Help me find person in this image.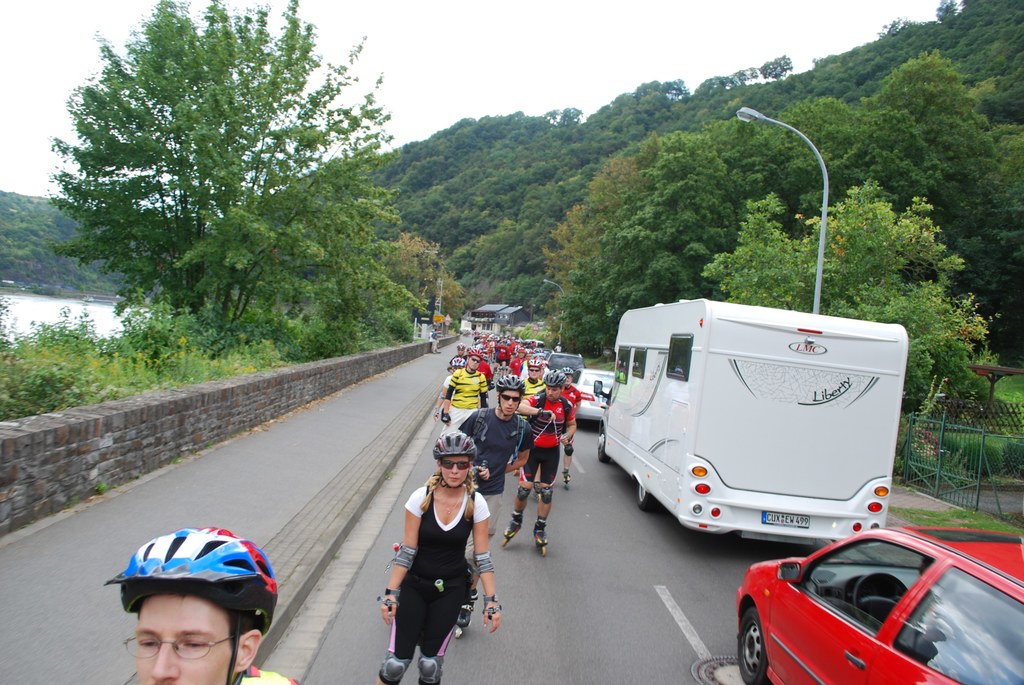
Found it: (108,519,290,684).
